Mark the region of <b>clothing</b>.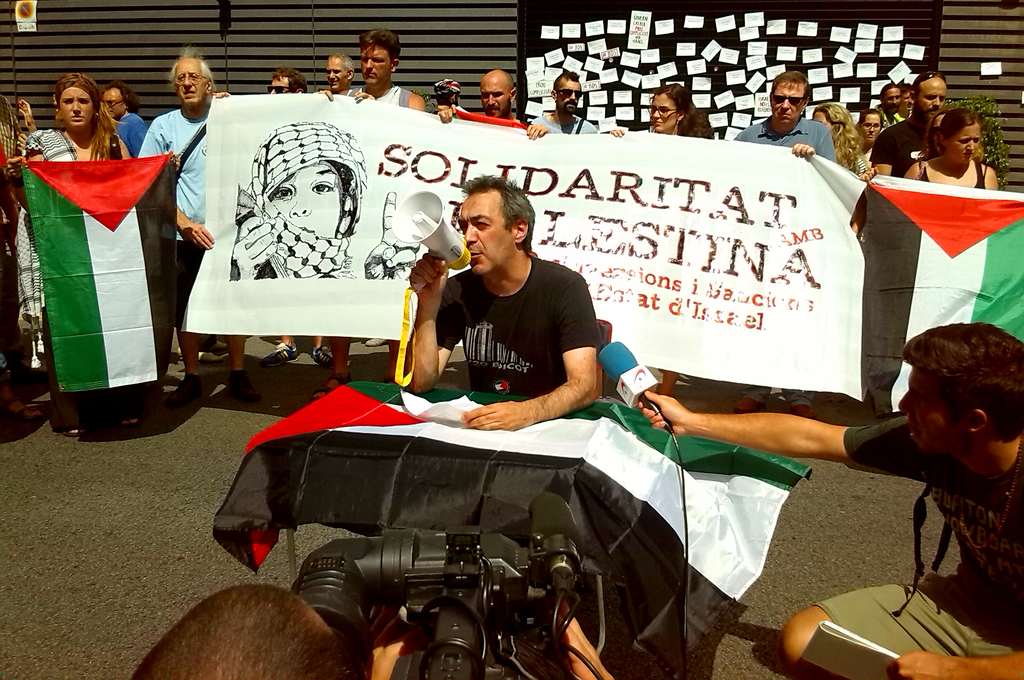
Region: x1=131 y1=108 x2=204 y2=324.
